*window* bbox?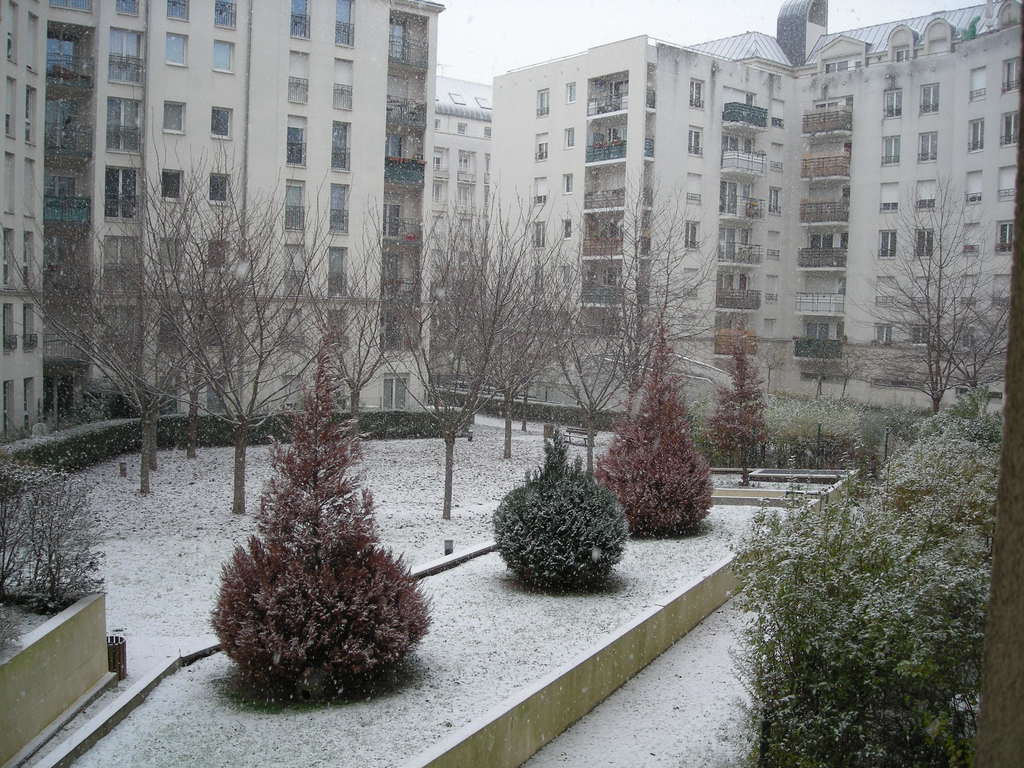
select_region(47, 0, 89, 11)
